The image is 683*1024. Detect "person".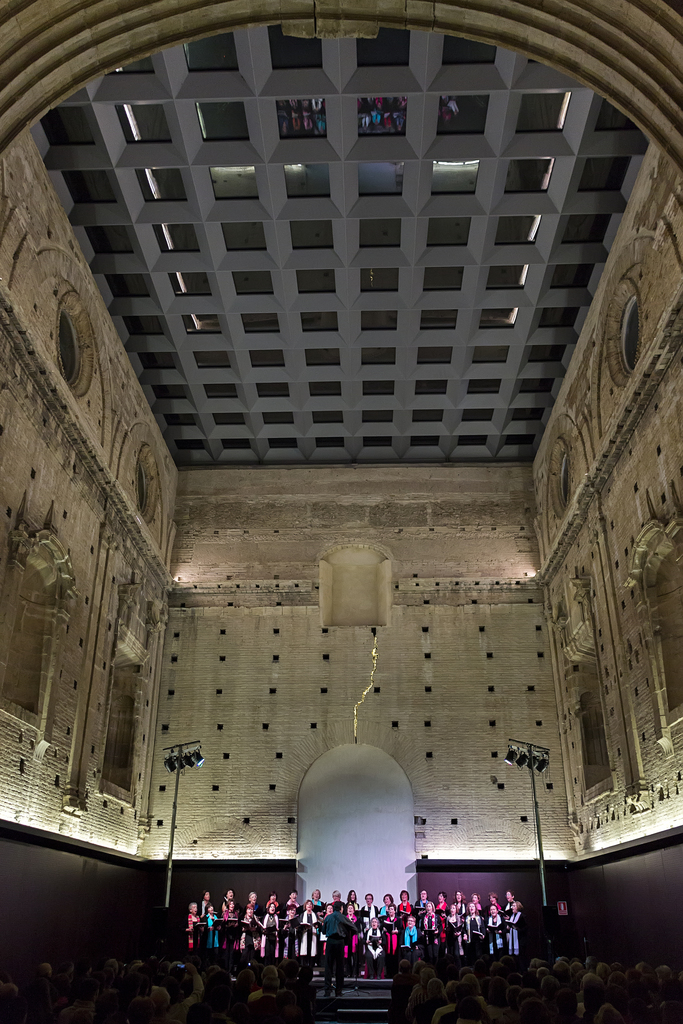
Detection: [left=432, top=890, right=450, bottom=944].
